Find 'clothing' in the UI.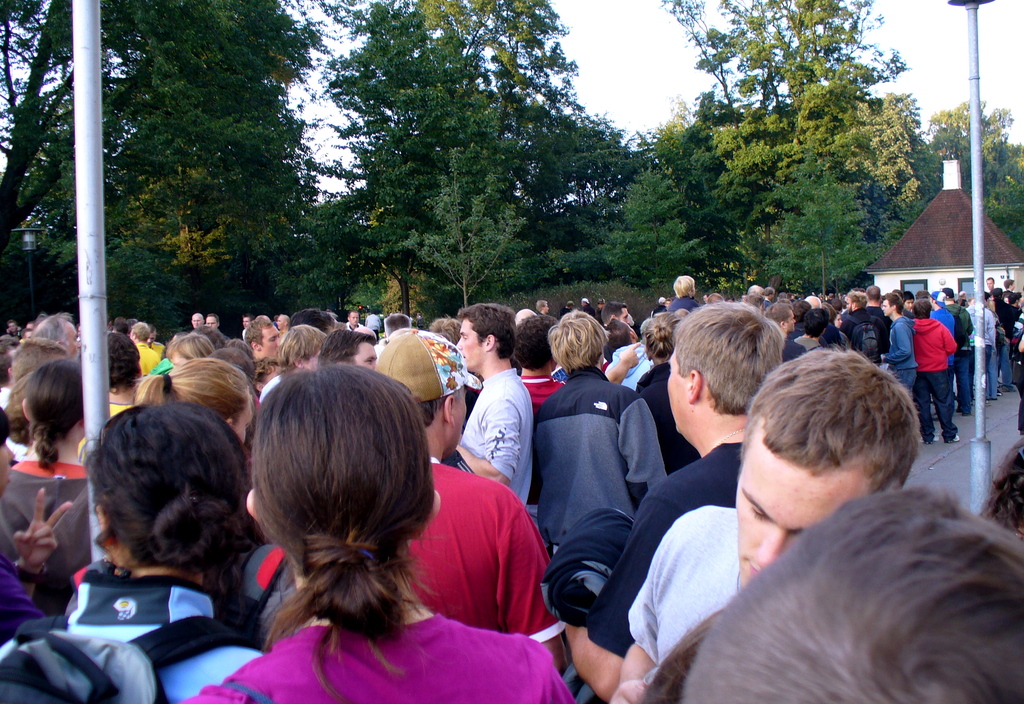
UI element at [x1=992, y1=295, x2=1022, y2=332].
